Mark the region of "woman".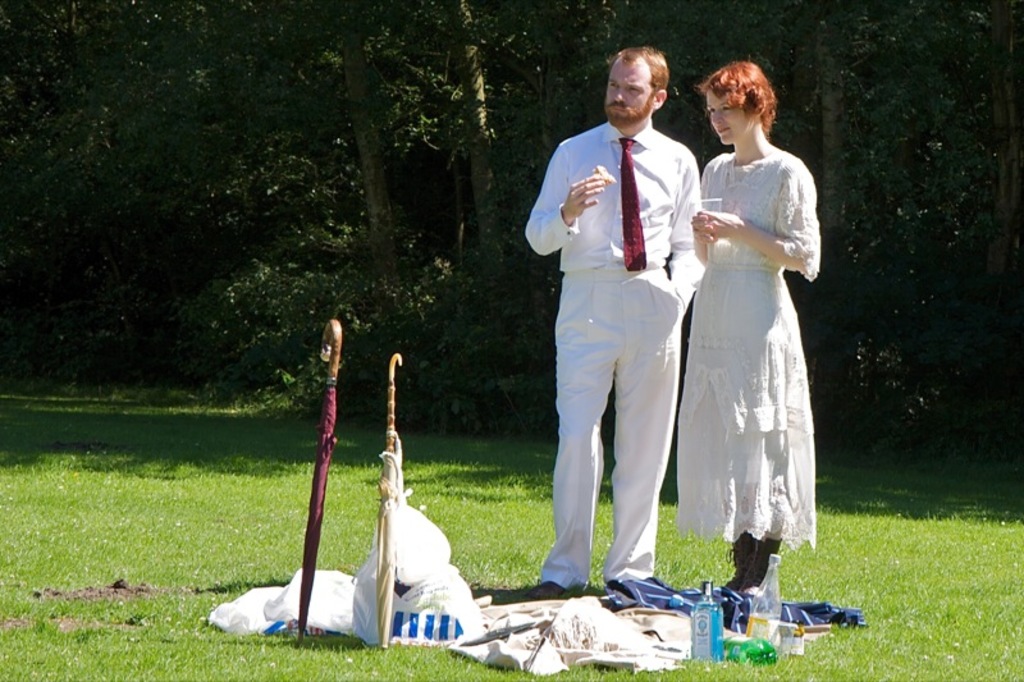
Region: [left=669, top=74, right=827, bottom=605].
